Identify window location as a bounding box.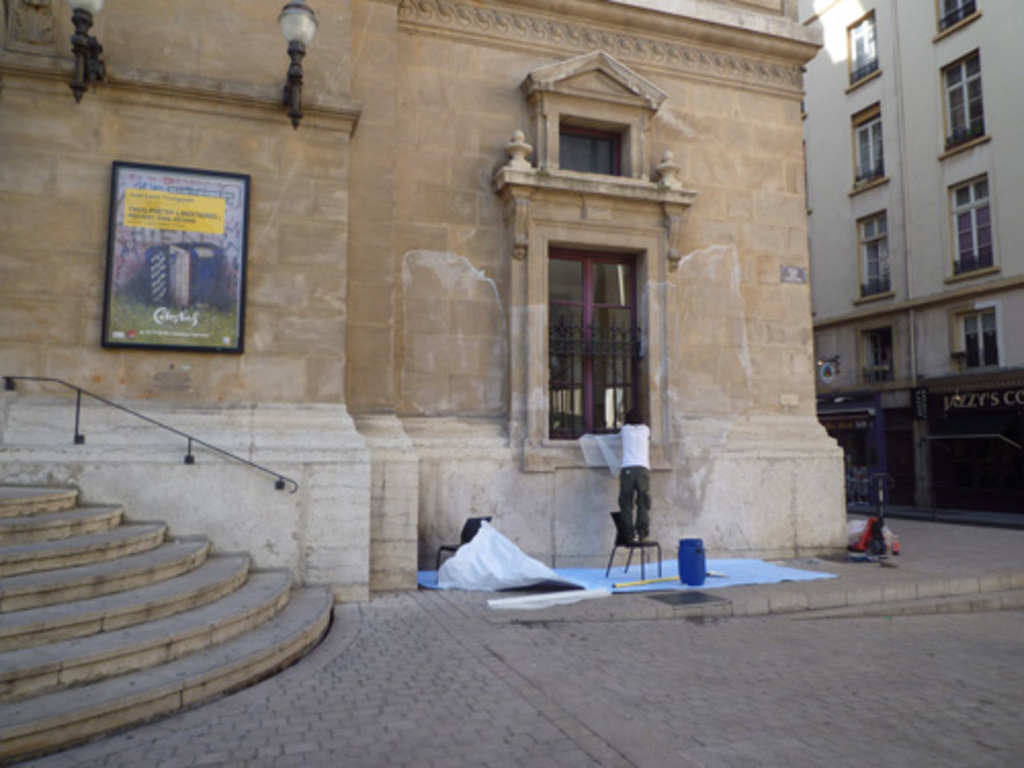
Rect(555, 117, 627, 176).
